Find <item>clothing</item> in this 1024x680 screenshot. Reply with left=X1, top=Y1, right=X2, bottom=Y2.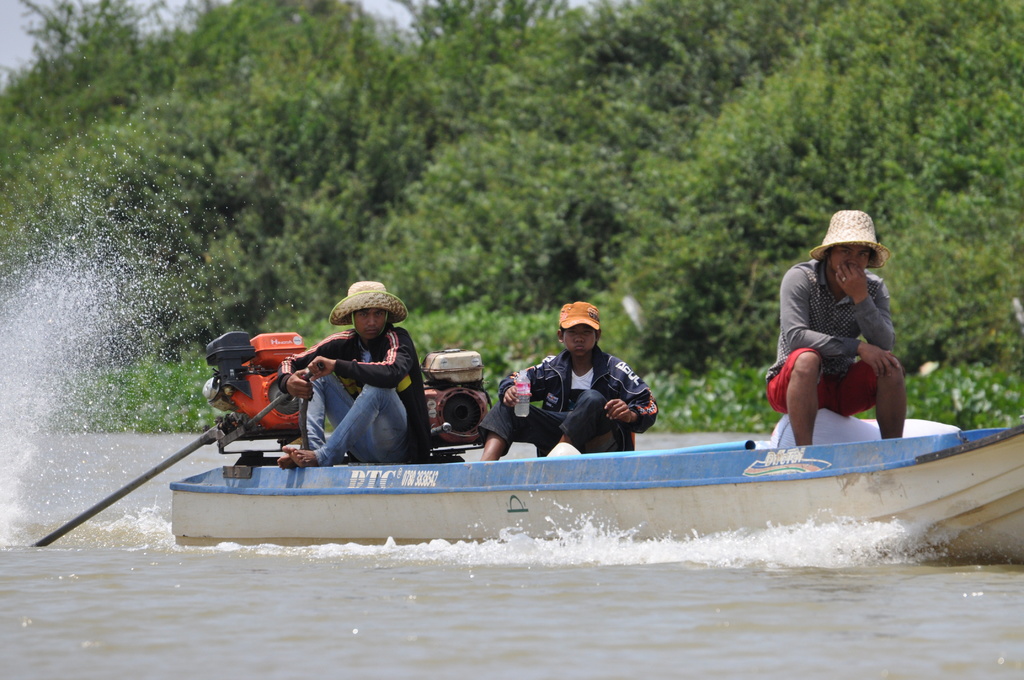
left=765, top=346, right=877, bottom=417.
